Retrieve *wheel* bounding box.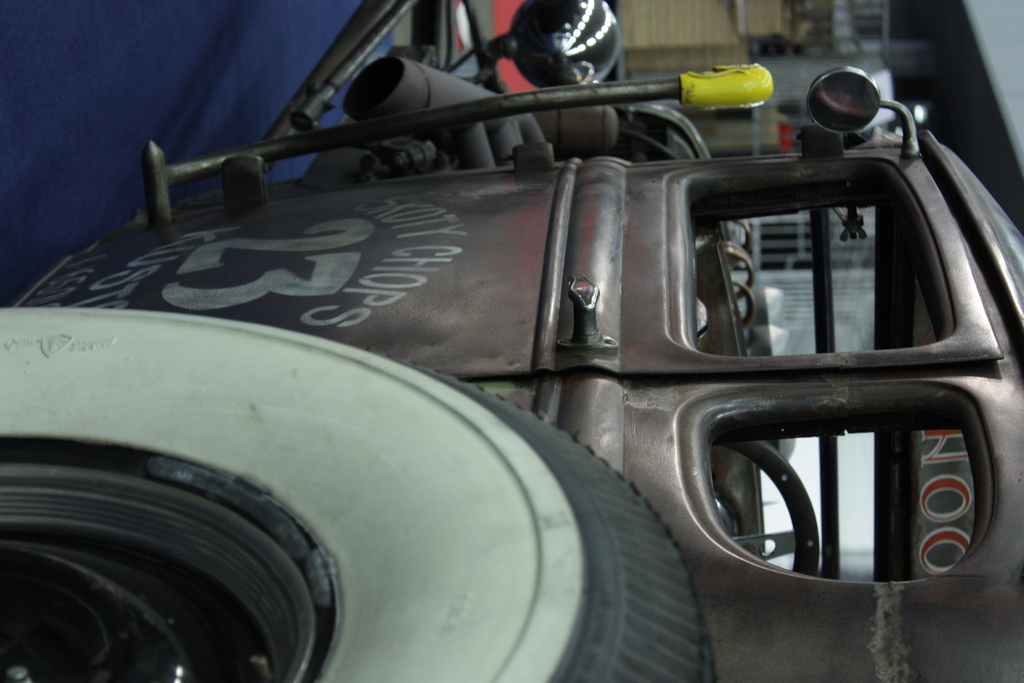
Bounding box: <region>0, 292, 700, 682</region>.
